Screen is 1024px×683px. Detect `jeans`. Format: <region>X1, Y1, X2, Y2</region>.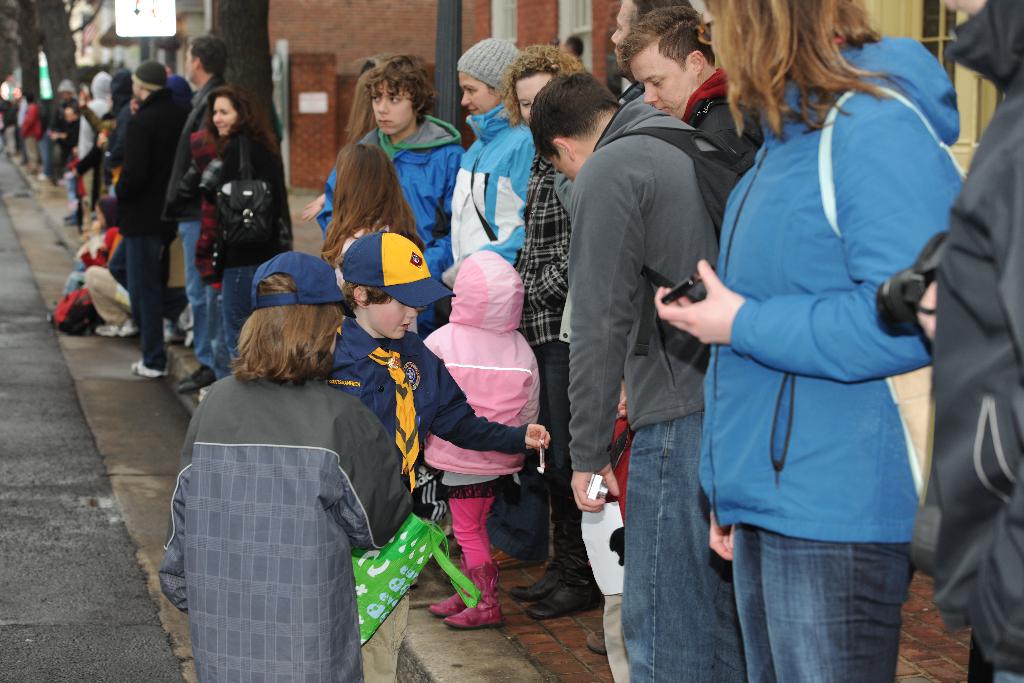
<region>189, 224, 205, 306</region>.
